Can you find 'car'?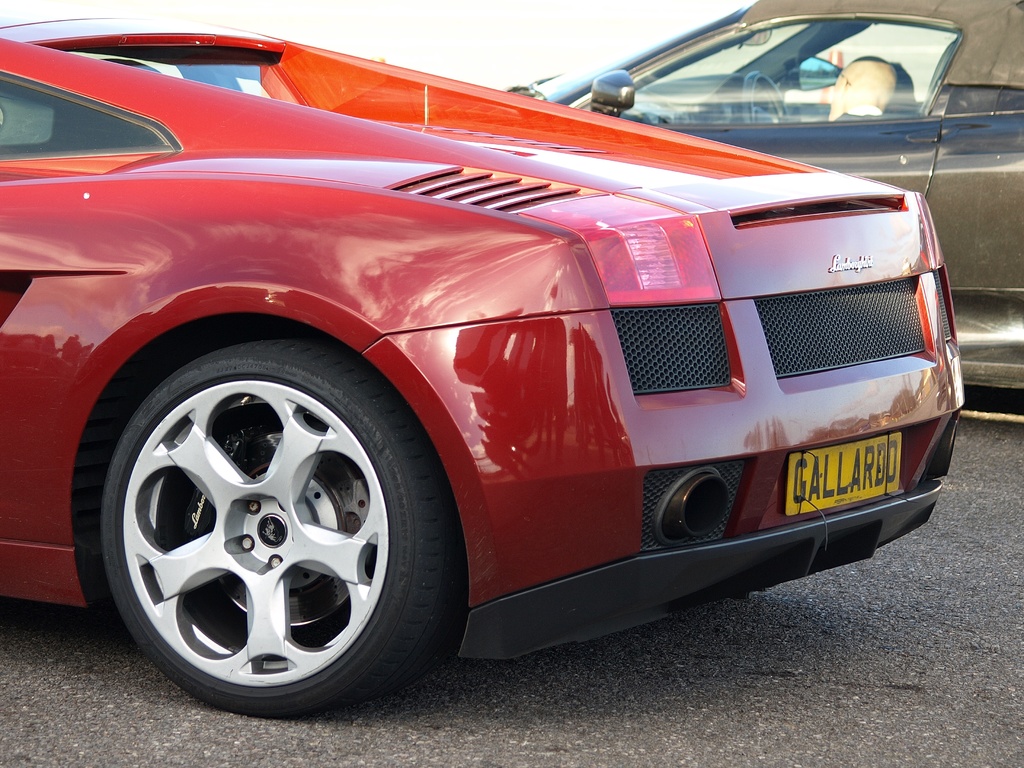
Yes, bounding box: 0, 11, 975, 721.
